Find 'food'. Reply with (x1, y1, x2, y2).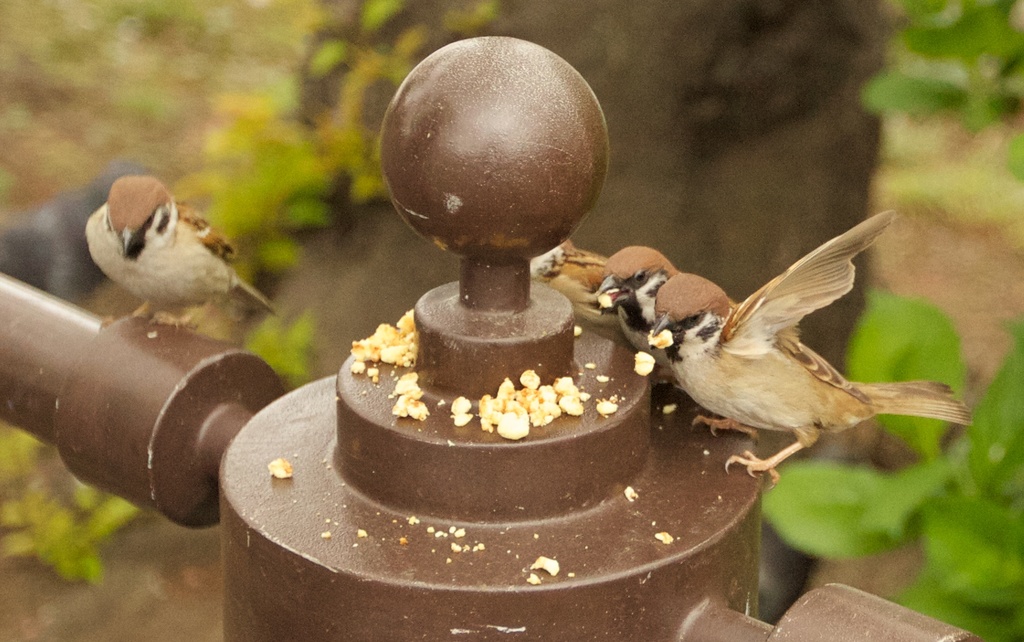
(265, 453, 295, 478).
